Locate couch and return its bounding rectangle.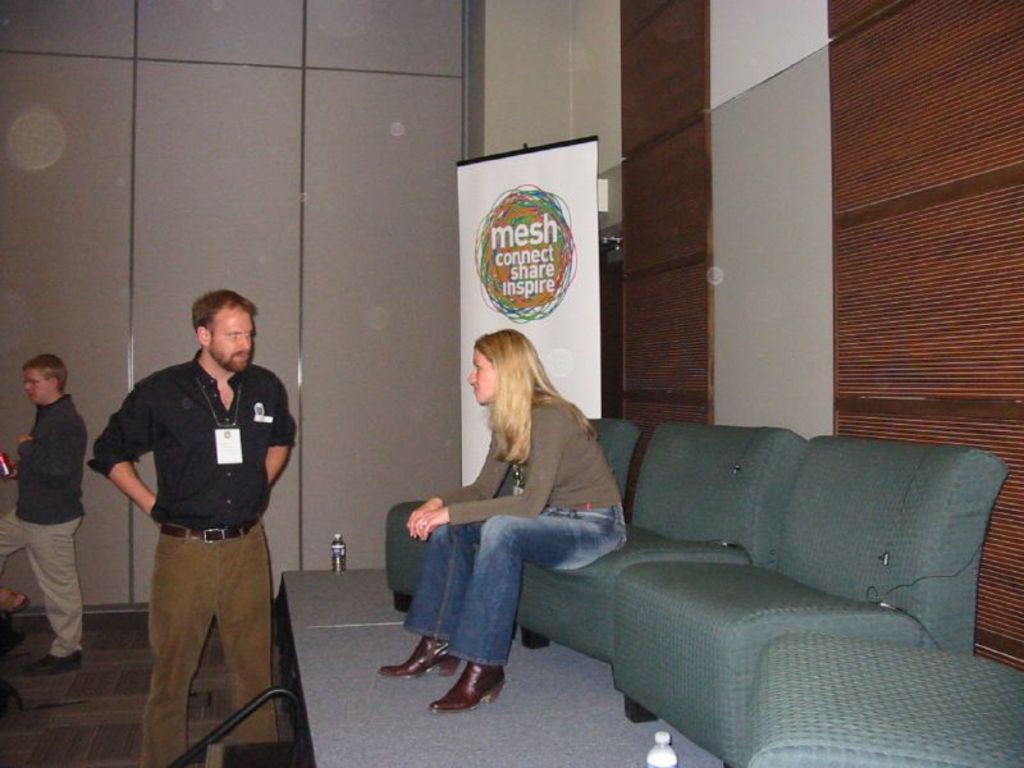
[344,415,1023,751].
